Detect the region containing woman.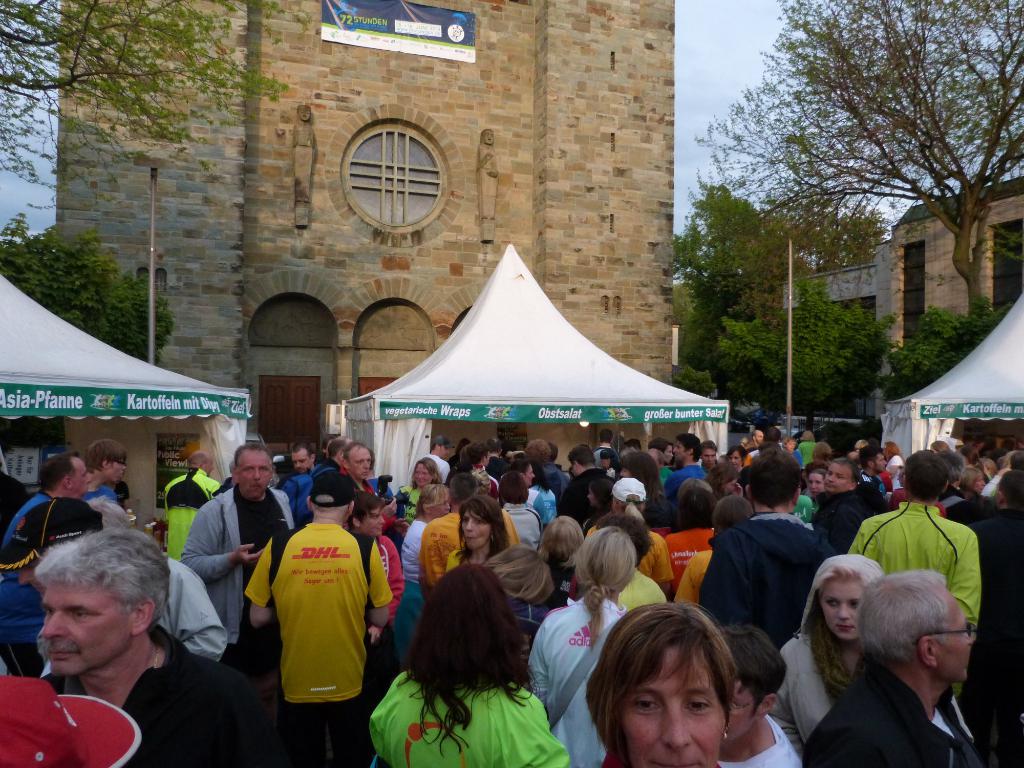
[x1=445, y1=492, x2=511, y2=572].
